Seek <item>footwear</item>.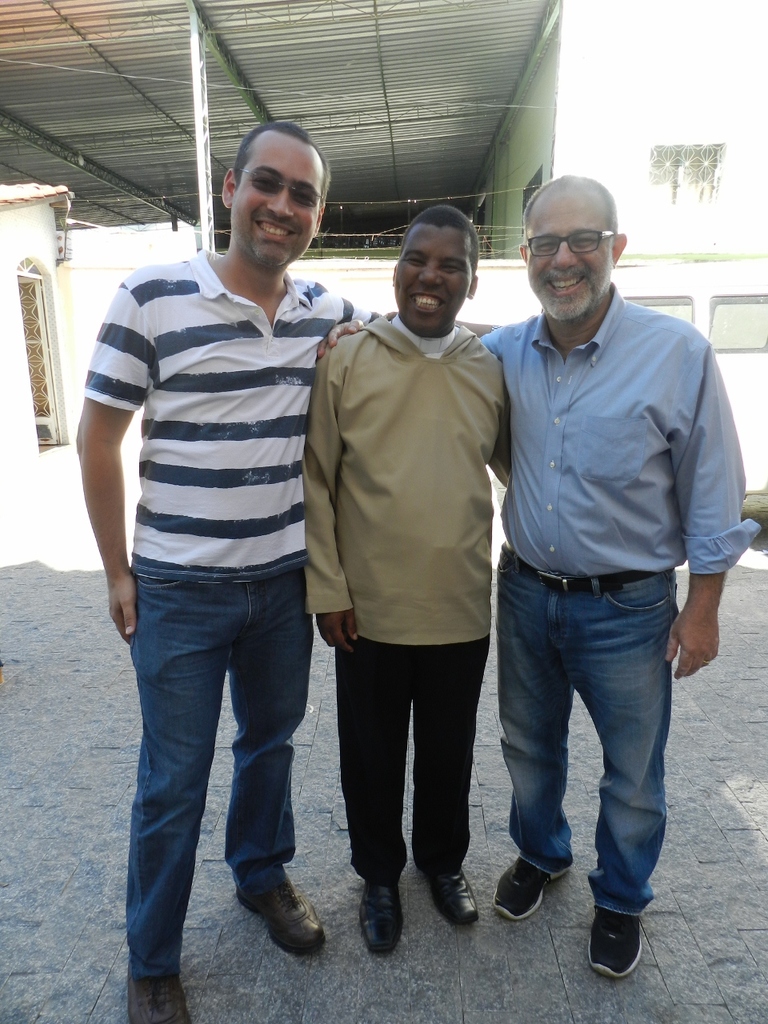
[x1=237, y1=867, x2=330, y2=957].
